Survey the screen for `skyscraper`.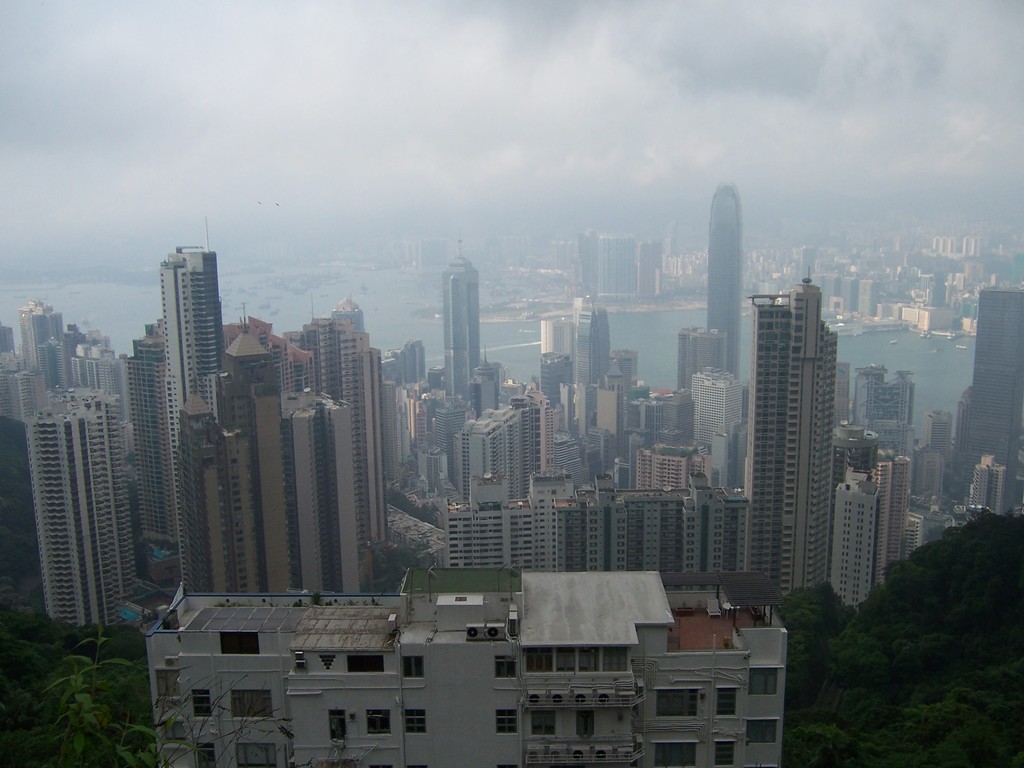
Survey found: box=[65, 328, 127, 388].
